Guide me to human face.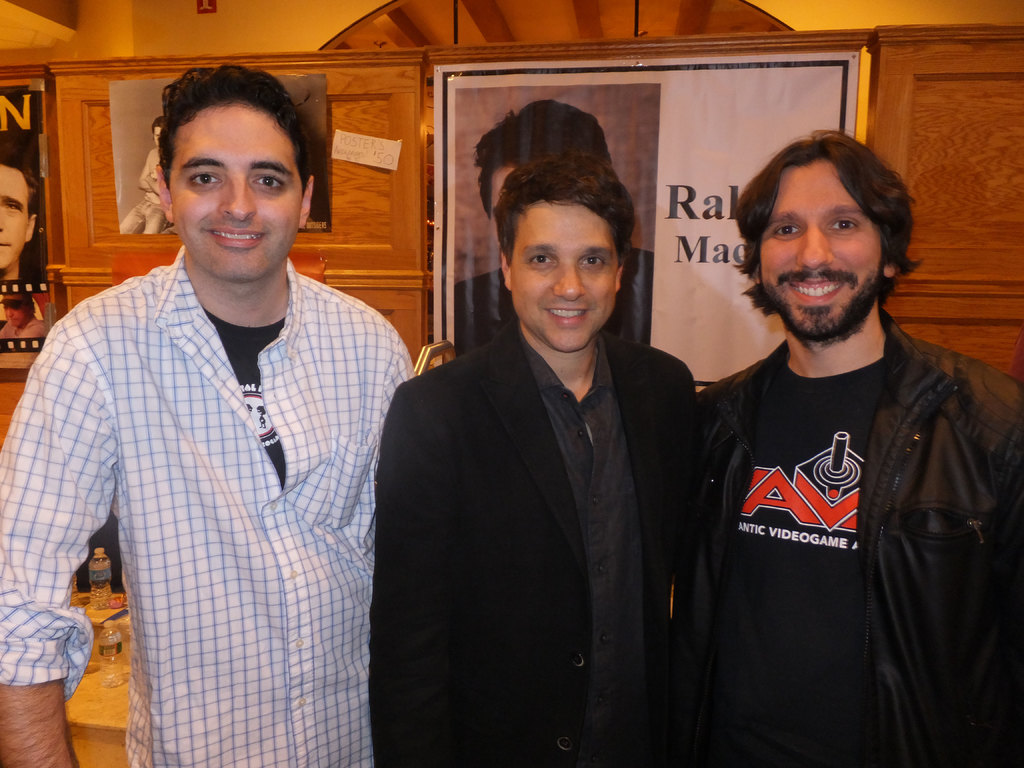
Guidance: x1=0, y1=157, x2=31, y2=268.
